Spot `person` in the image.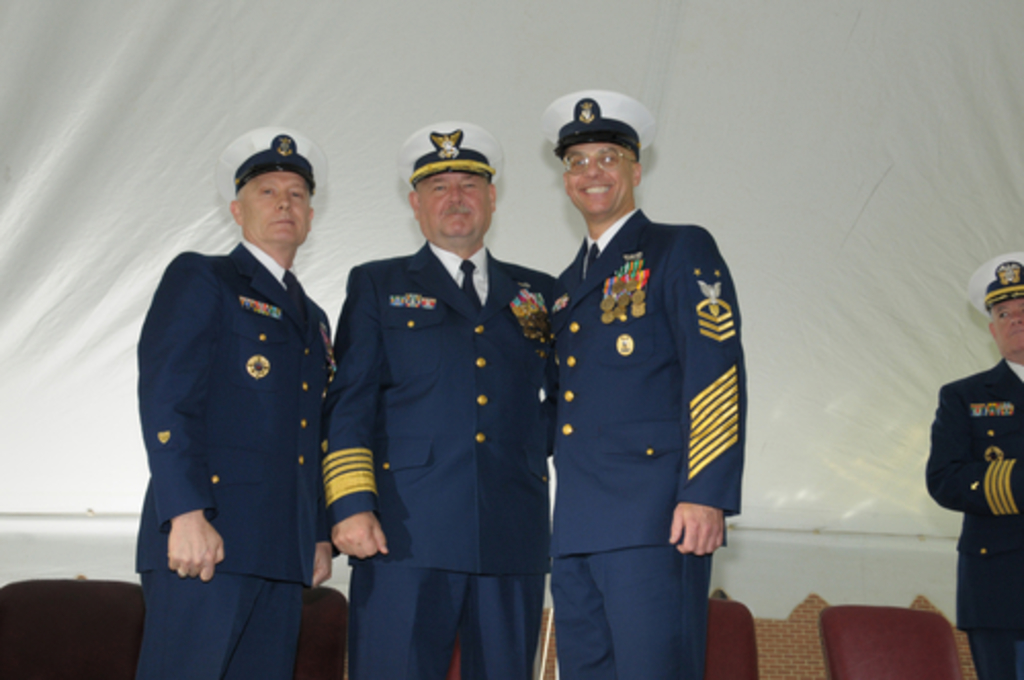
`person` found at 926, 252, 1022, 678.
